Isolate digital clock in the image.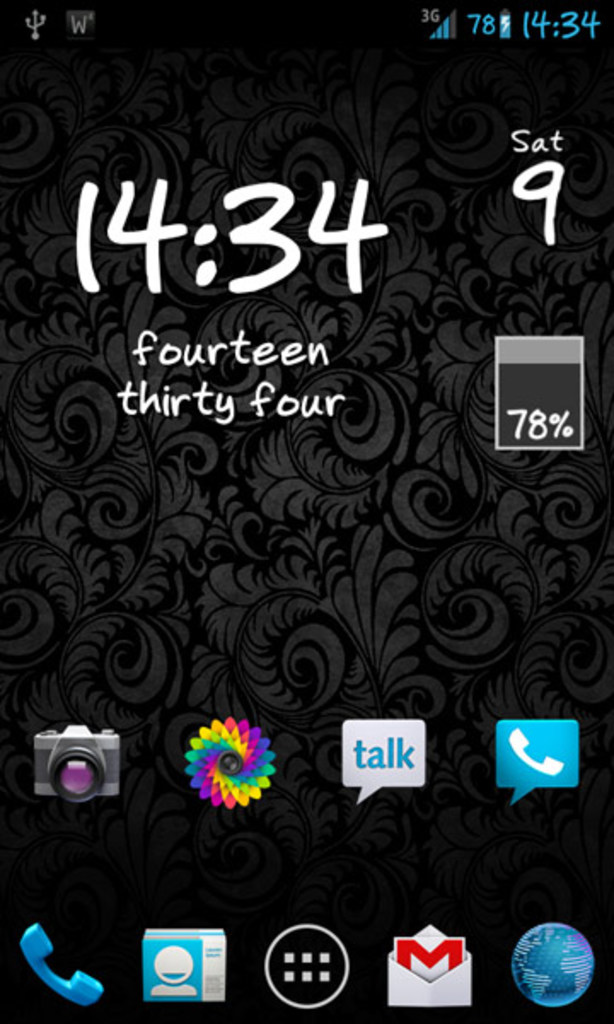
Isolated region: detection(518, 5, 612, 43).
